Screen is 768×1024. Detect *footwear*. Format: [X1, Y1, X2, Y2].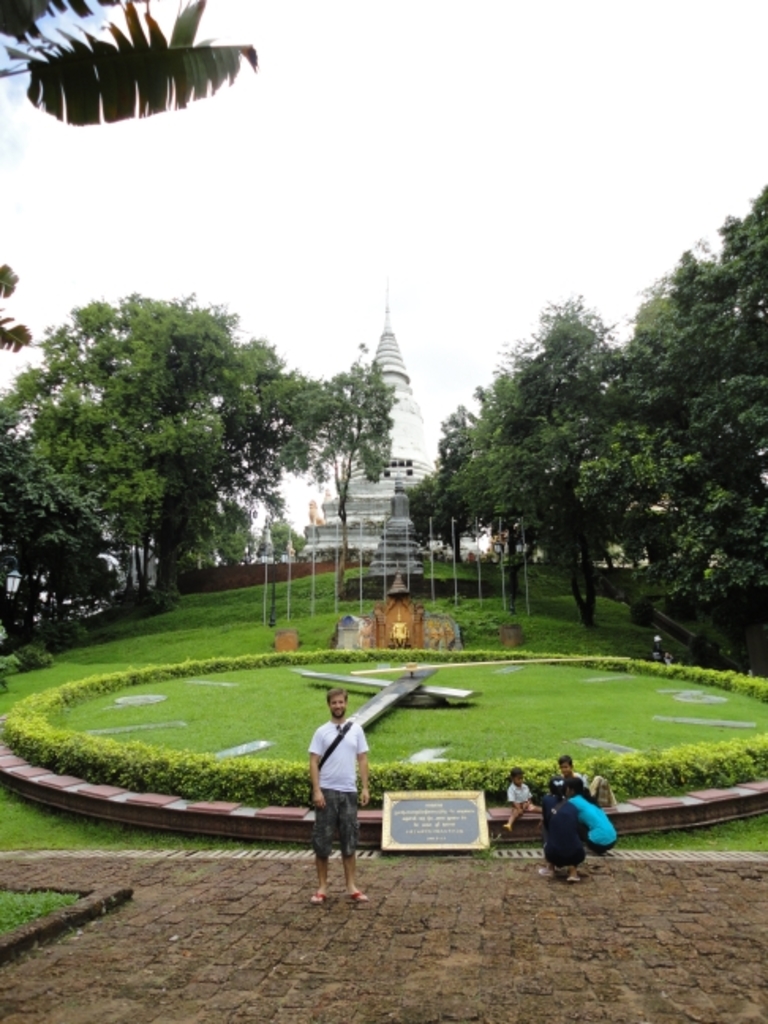
[346, 893, 365, 898].
